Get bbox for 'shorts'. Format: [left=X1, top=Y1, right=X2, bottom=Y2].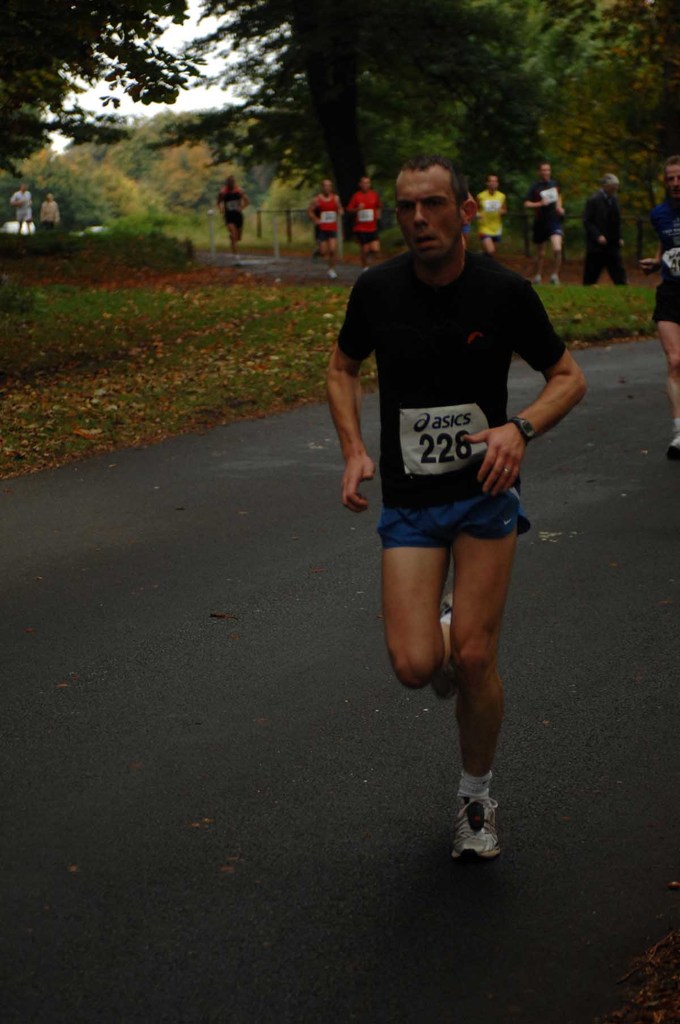
[left=532, top=228, right=565, bottom=245].
